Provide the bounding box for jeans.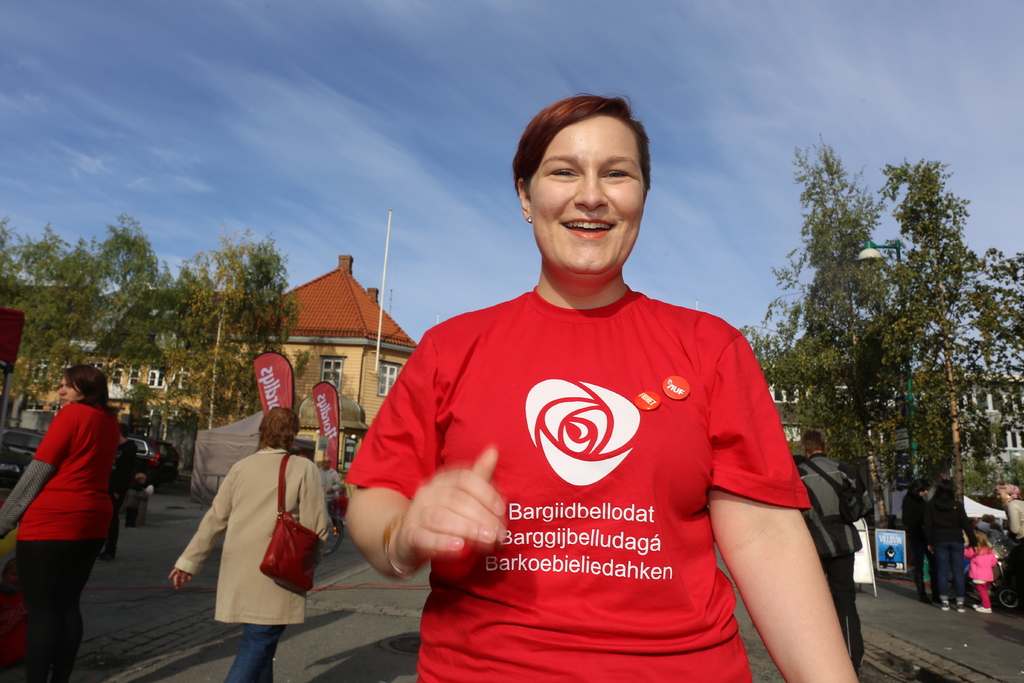
locate(18, 543, 95, 678).
